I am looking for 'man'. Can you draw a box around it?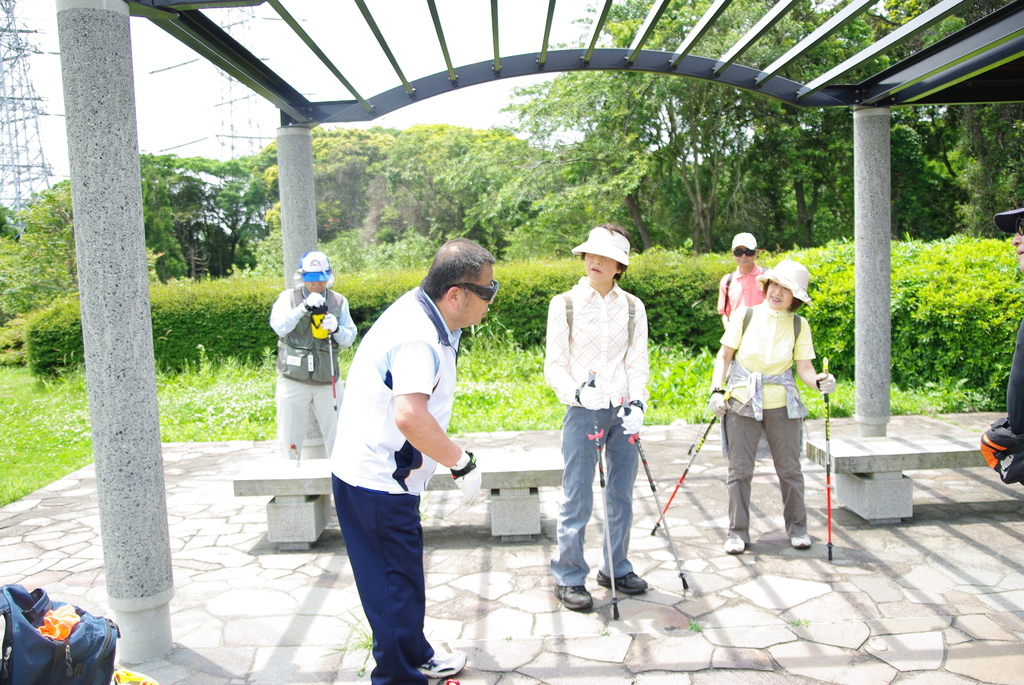
Sure, the bounding box is [x1=978, y1=207, x2=1023, y2=484].
